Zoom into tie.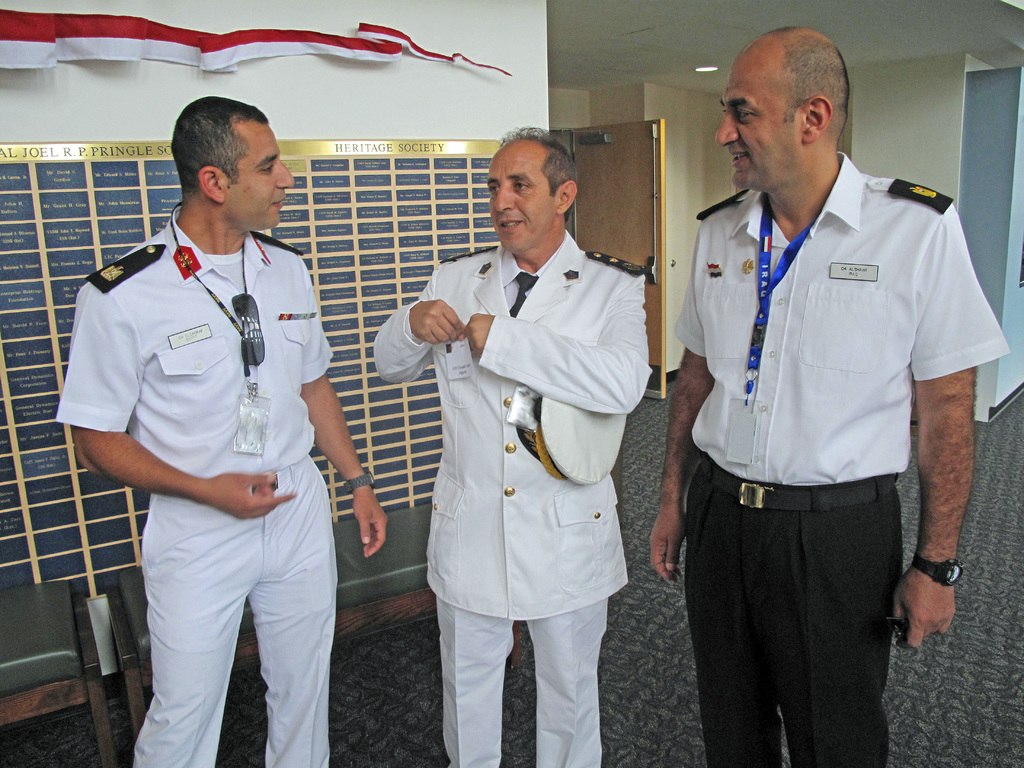
Zoom target: [508,270,540,317].
